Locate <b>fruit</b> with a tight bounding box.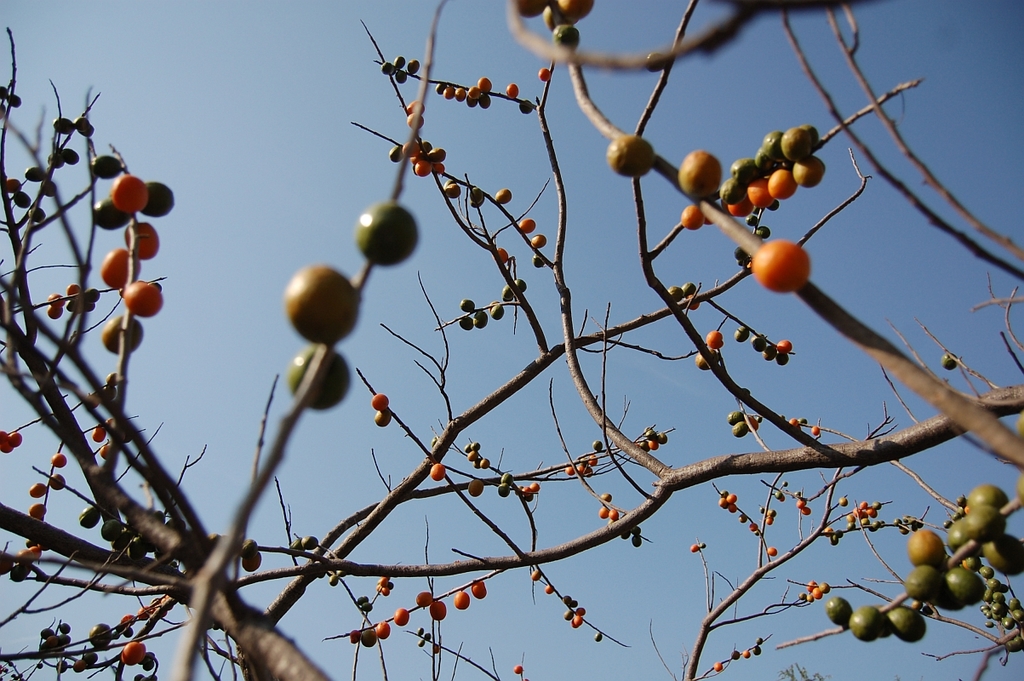
box(128, 218, 163, 253).
